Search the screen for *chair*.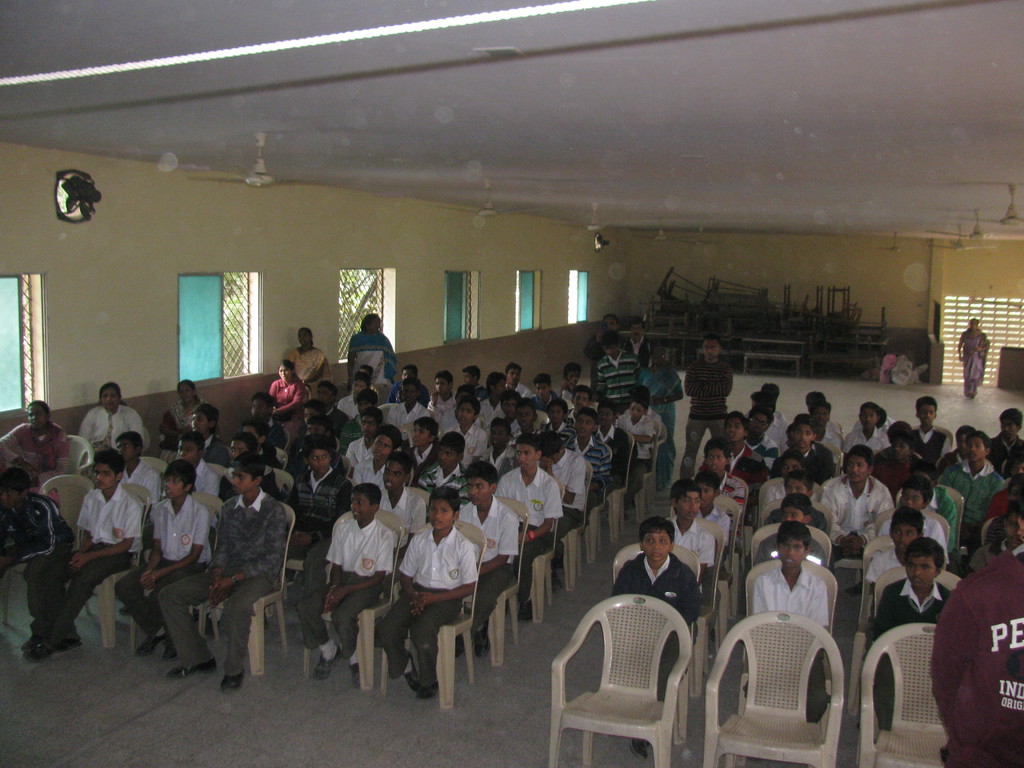
Found at 550,603,706,767.
